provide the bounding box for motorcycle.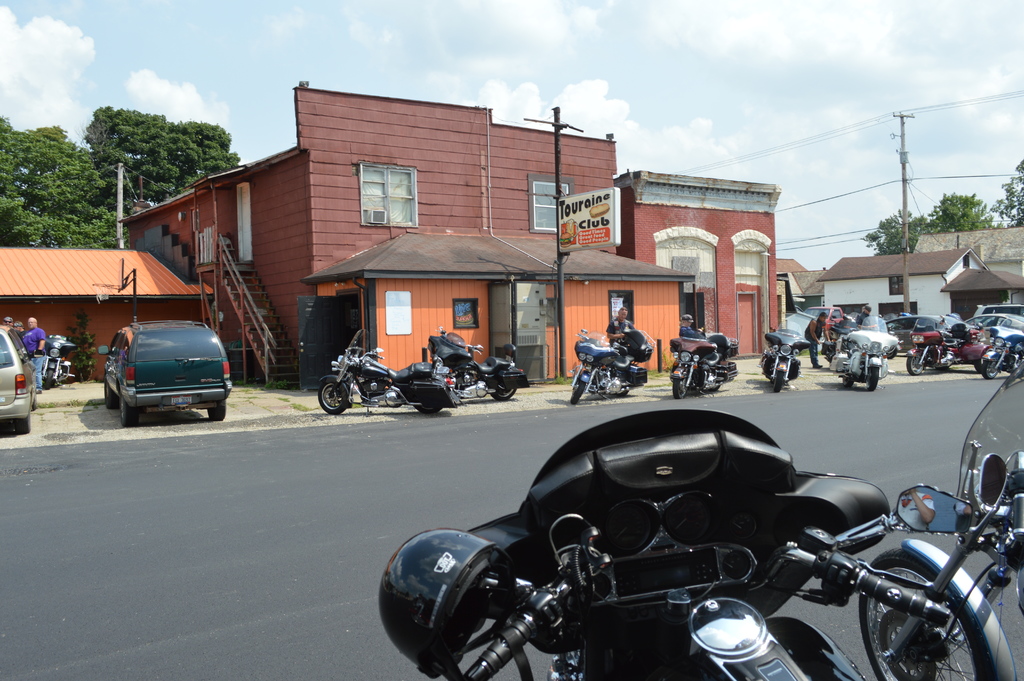
detection(670, 335, 739, 397).
